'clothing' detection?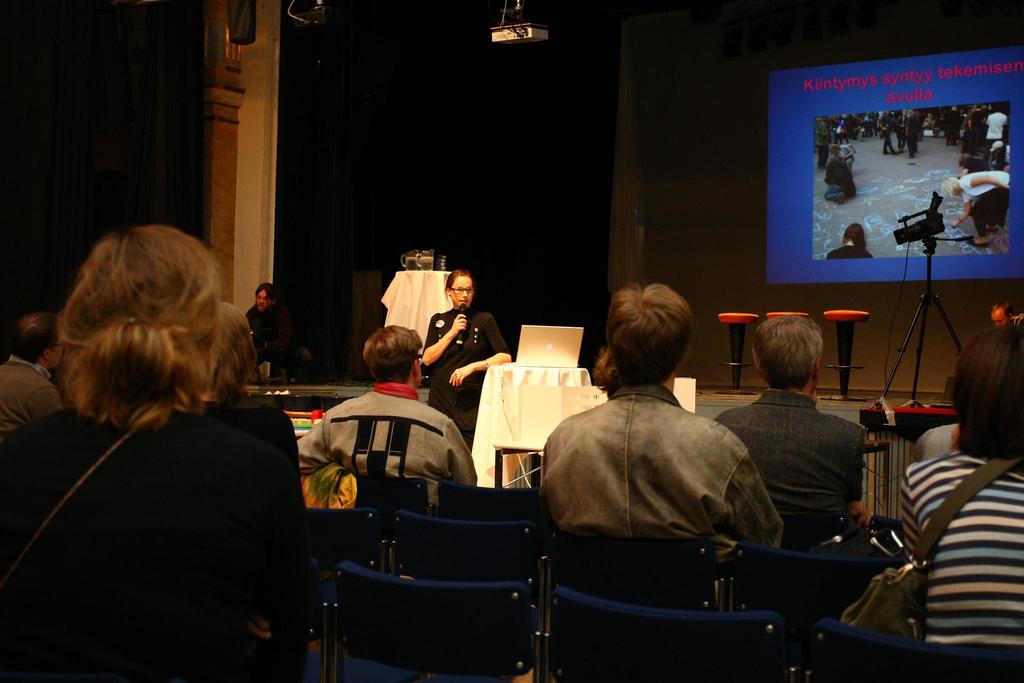
{"x1": 895, "y1": 448, "x2": 1022, "y2": 682}
